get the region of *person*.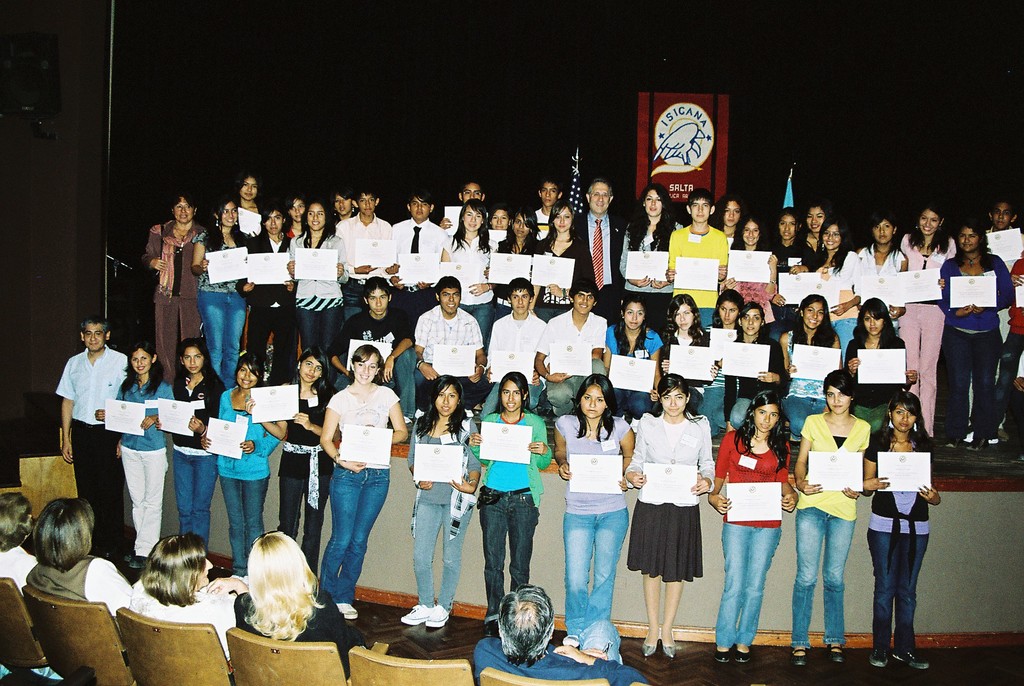
{"x1": 88, "y1": 336, "x2": 175, "y2": 561}.
